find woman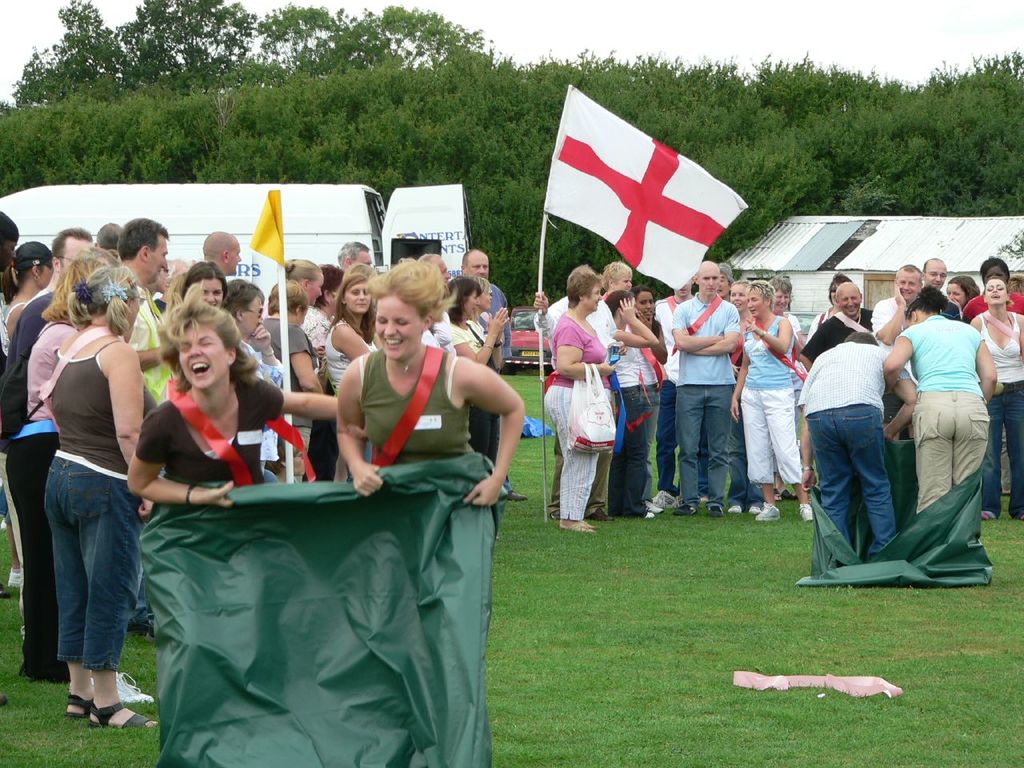
bbox=(126, 282, 337, 514)
